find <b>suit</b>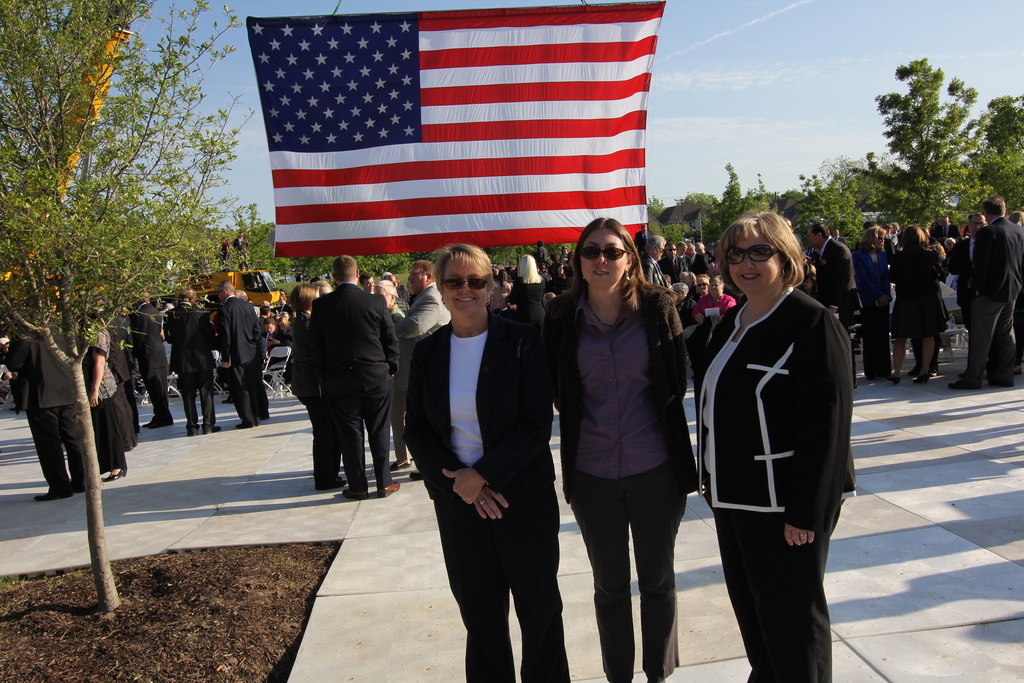
rect(394, 283, 457, 347)
